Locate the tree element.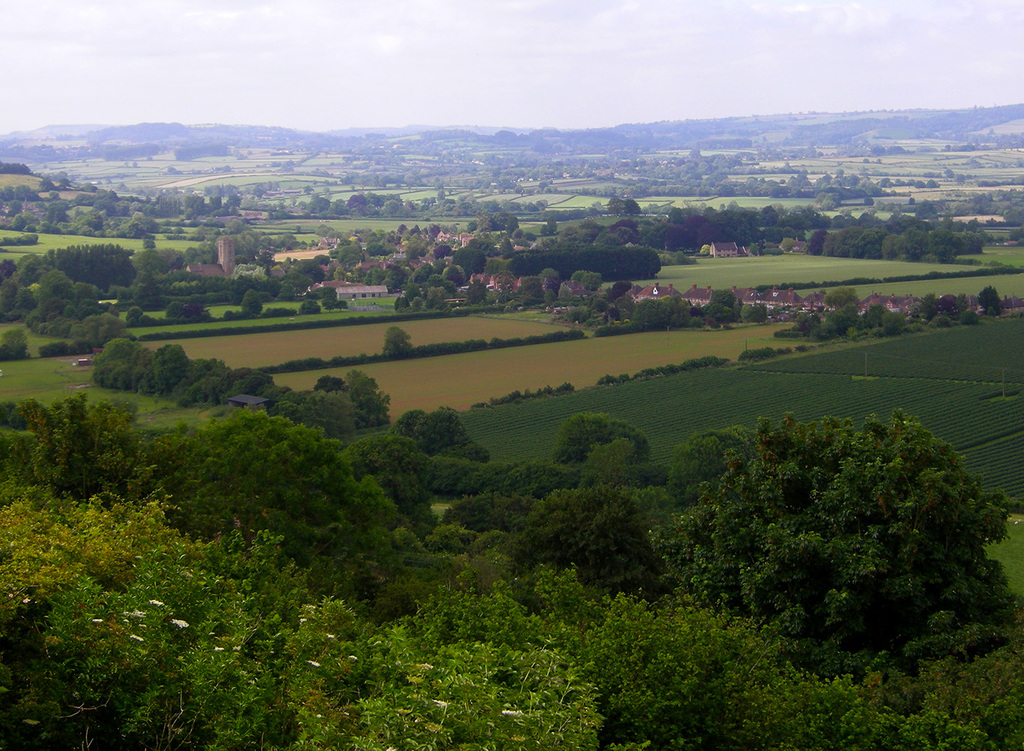
Element bbox: pyautogui.locateOnScreen(630, 375, 1003, 659).
